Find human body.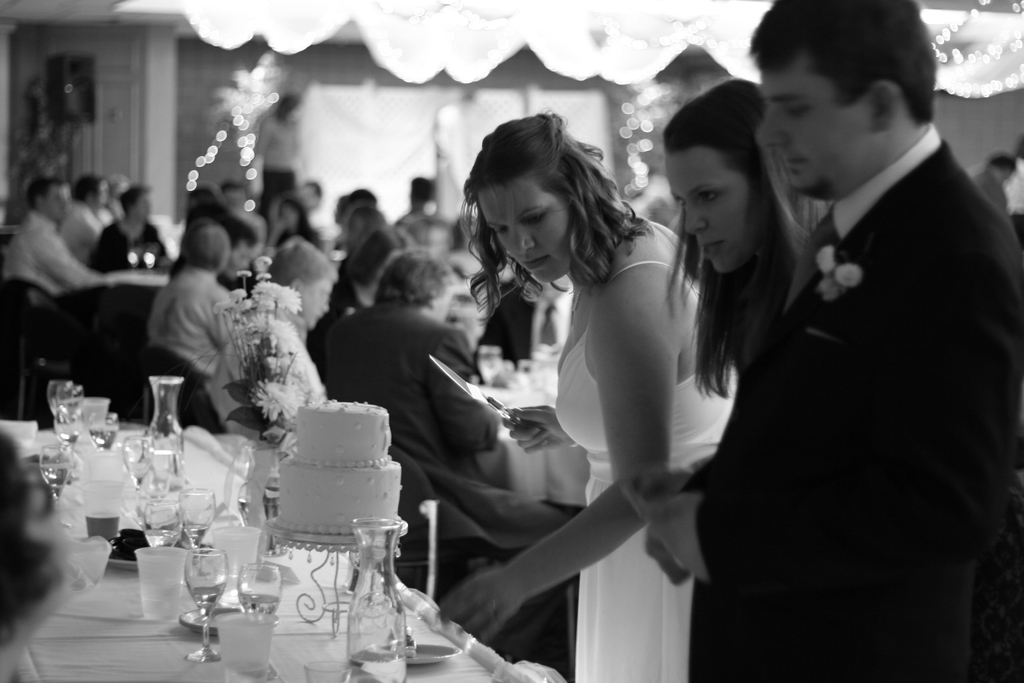
343,220,423,315.
